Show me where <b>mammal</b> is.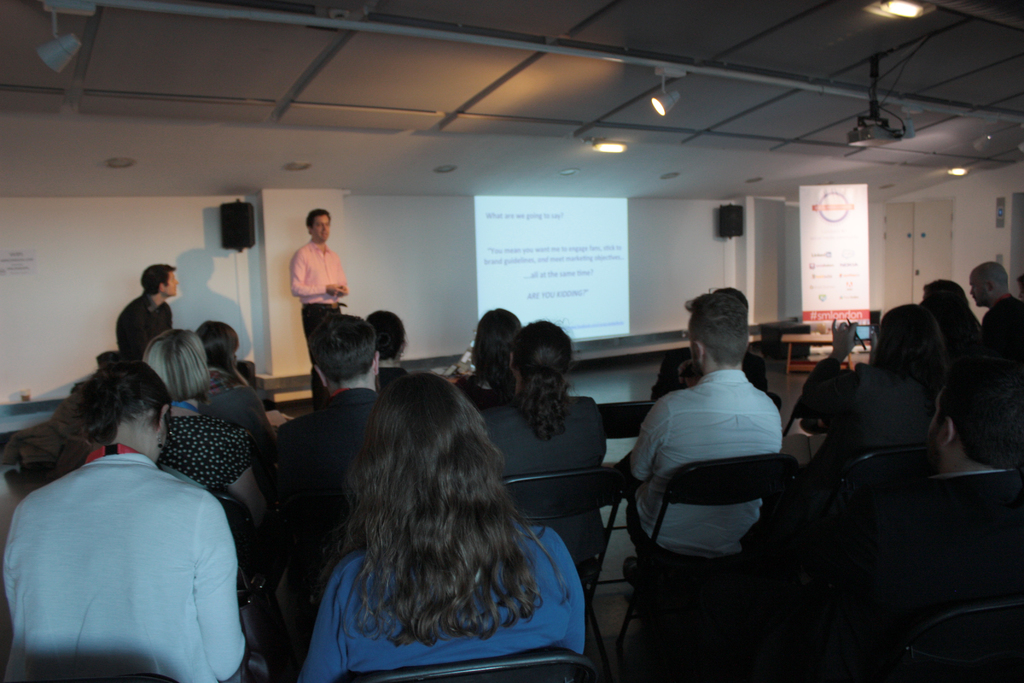
<b>mammal</b> is at bbox=[139, 322, 261, 518].
